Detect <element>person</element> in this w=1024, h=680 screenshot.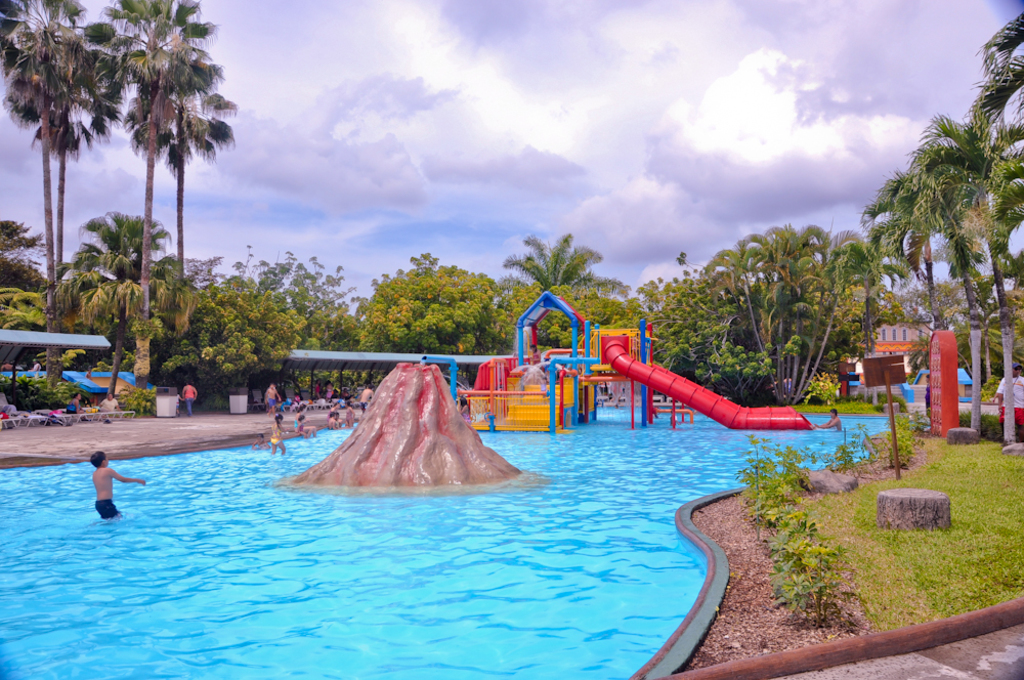
Detection: [x1=262, y1=377, x2=282, y2=410].
